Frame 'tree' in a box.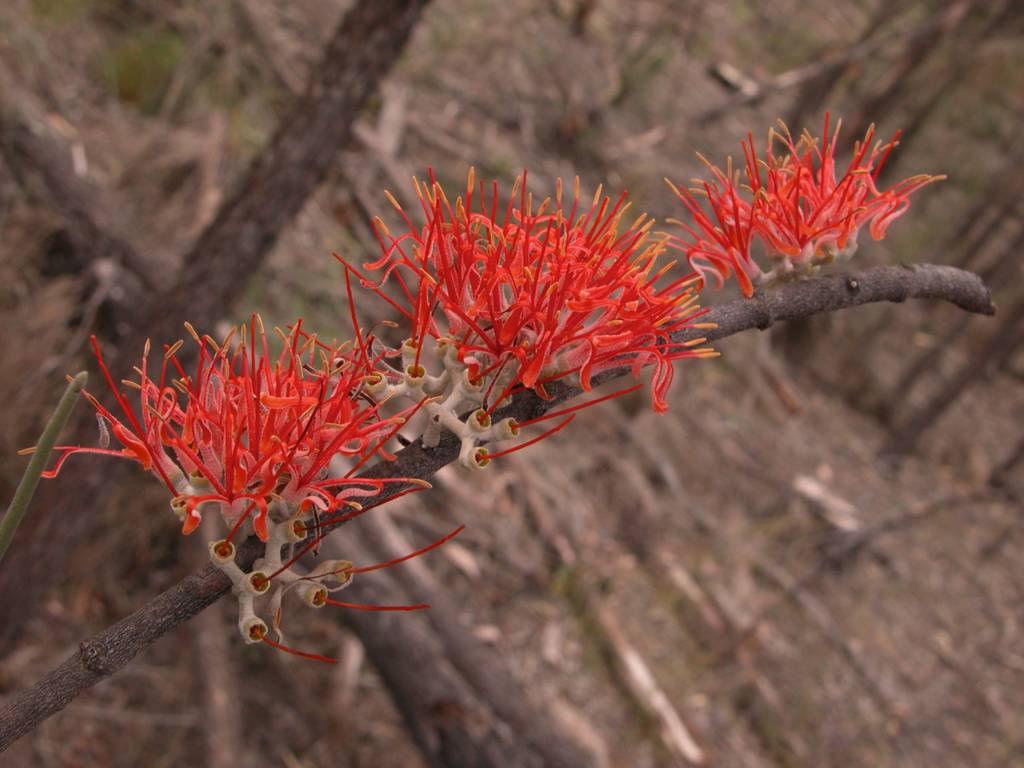
Rect(832, 150, 1023, 527).
